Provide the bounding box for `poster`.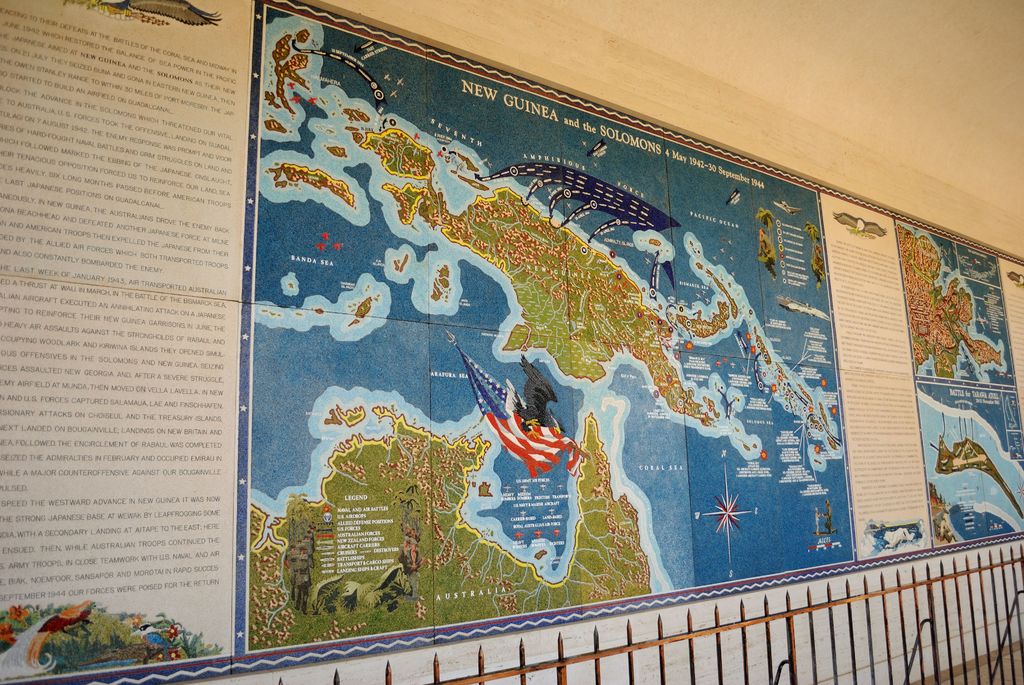
<region>895, 216, 1023, 553</region>.
